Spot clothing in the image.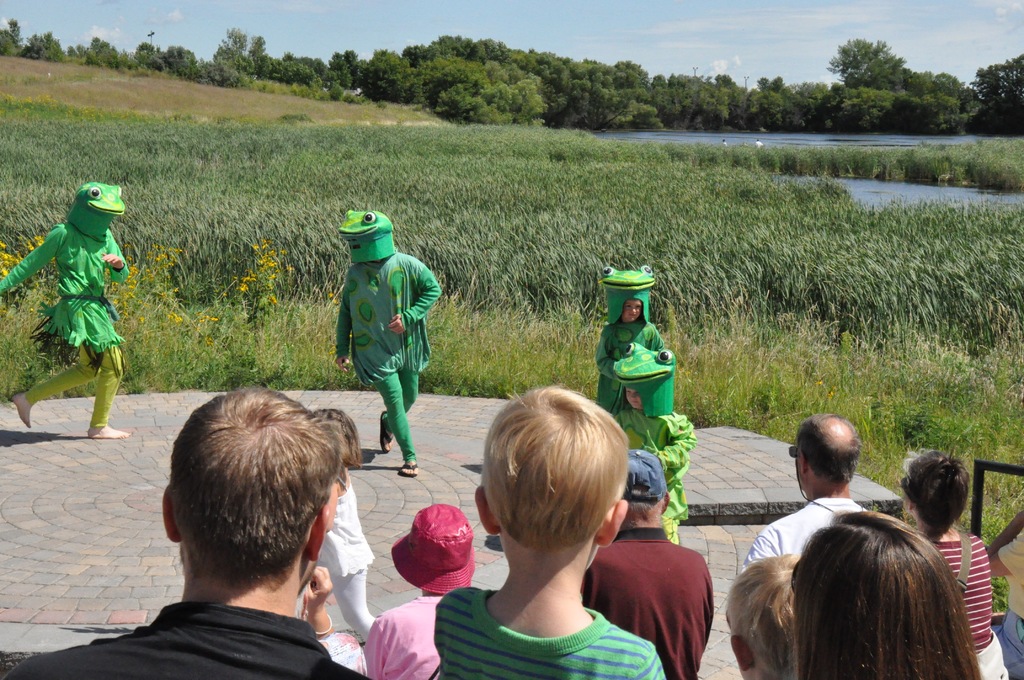
clothing found at x1=4, y1=601, x2=366, y2=679.
